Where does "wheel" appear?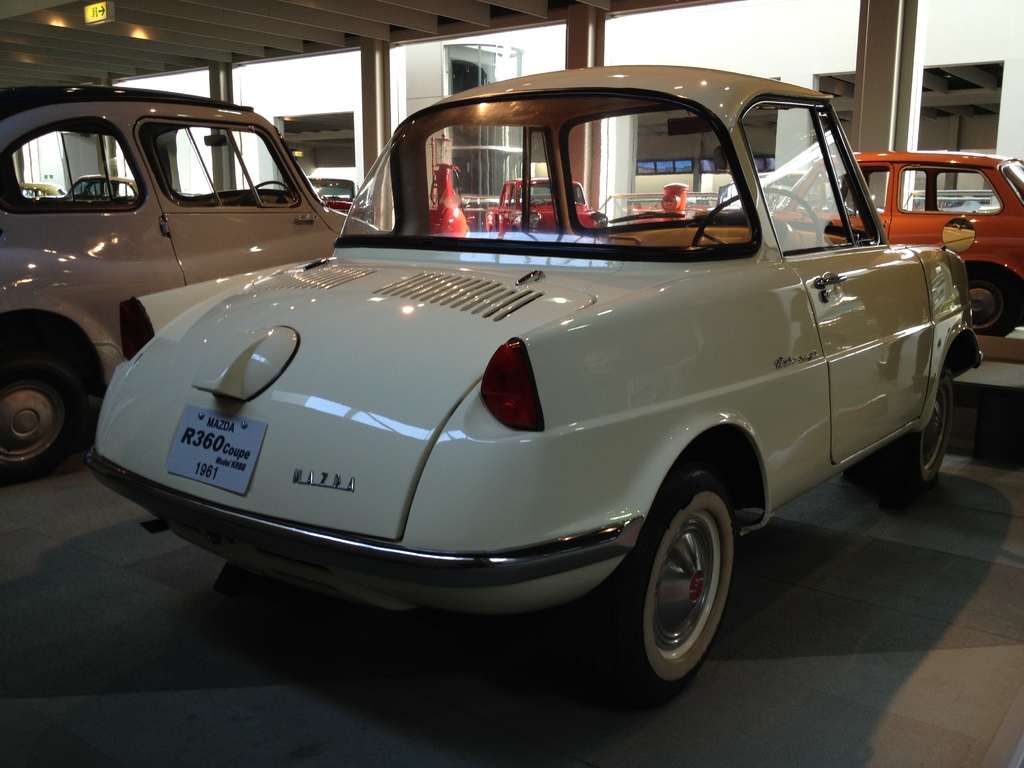
Appears at rect(602, 468, 733, 708).
